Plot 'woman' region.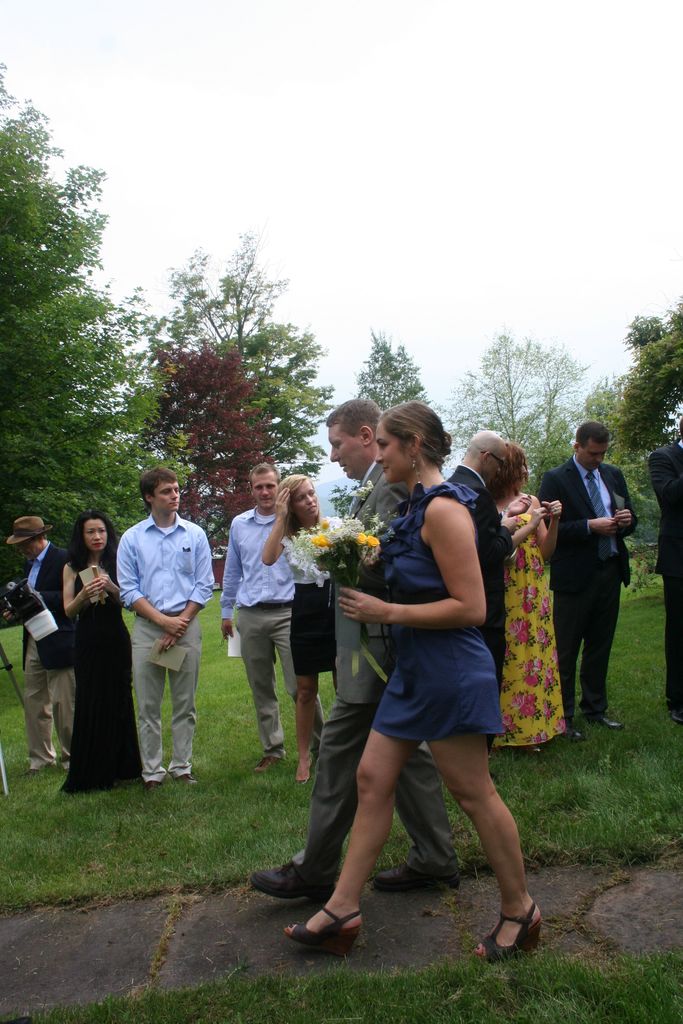
Plotted at 485,440,565,749.
